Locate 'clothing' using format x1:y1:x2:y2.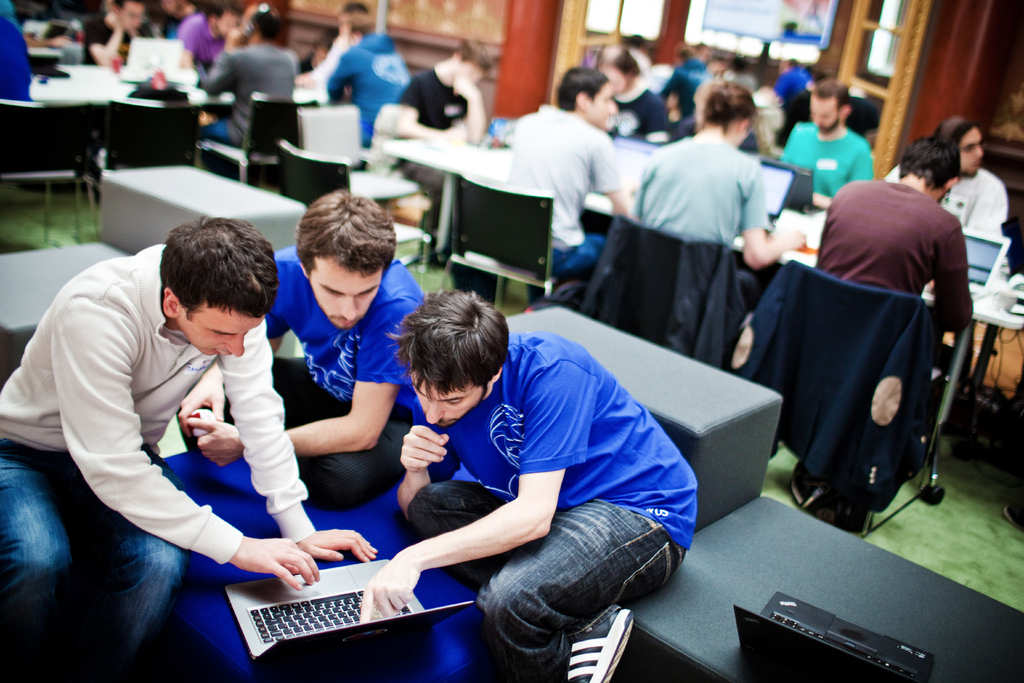
781:166:973:356.
